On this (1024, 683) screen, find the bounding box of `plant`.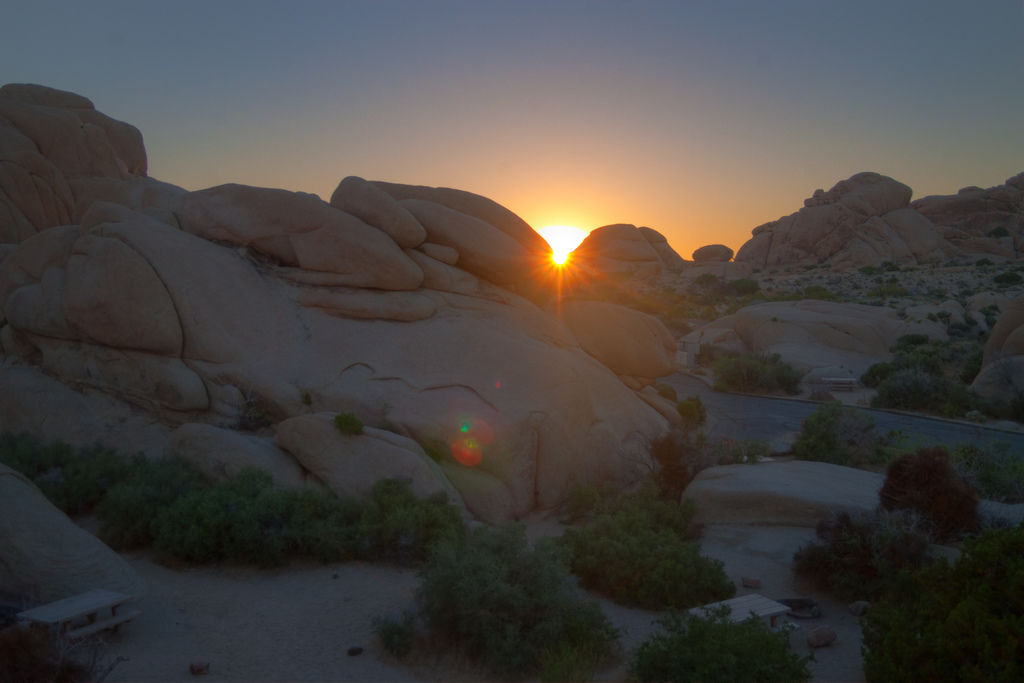
Bounding box: region(995, 272, 1023, 286).
